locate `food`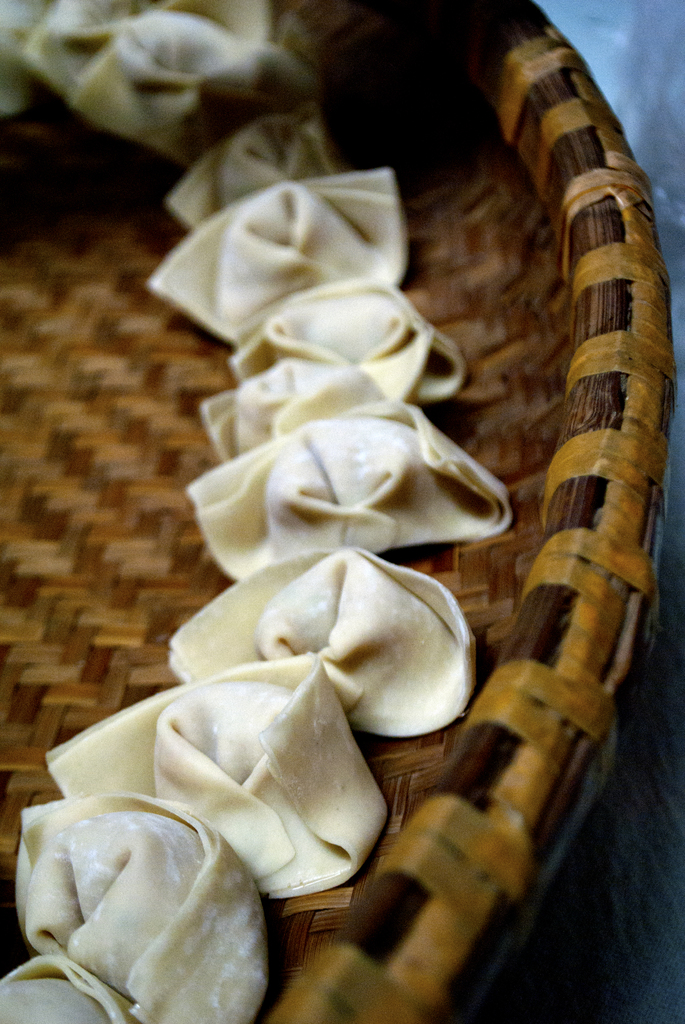
<bbox>35, 791, 271, 1005</bbox>
